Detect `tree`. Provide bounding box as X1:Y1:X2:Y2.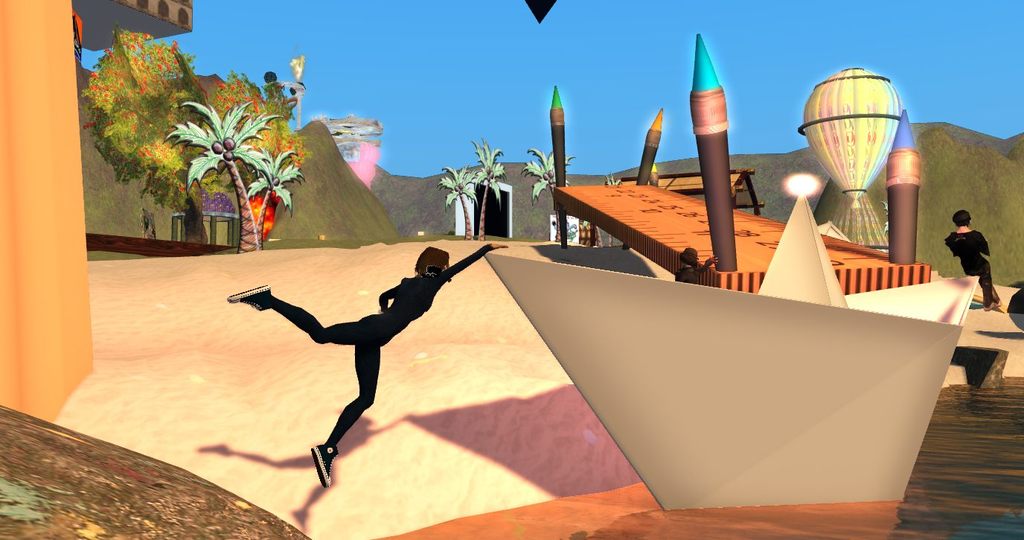
78:24:339:258.
